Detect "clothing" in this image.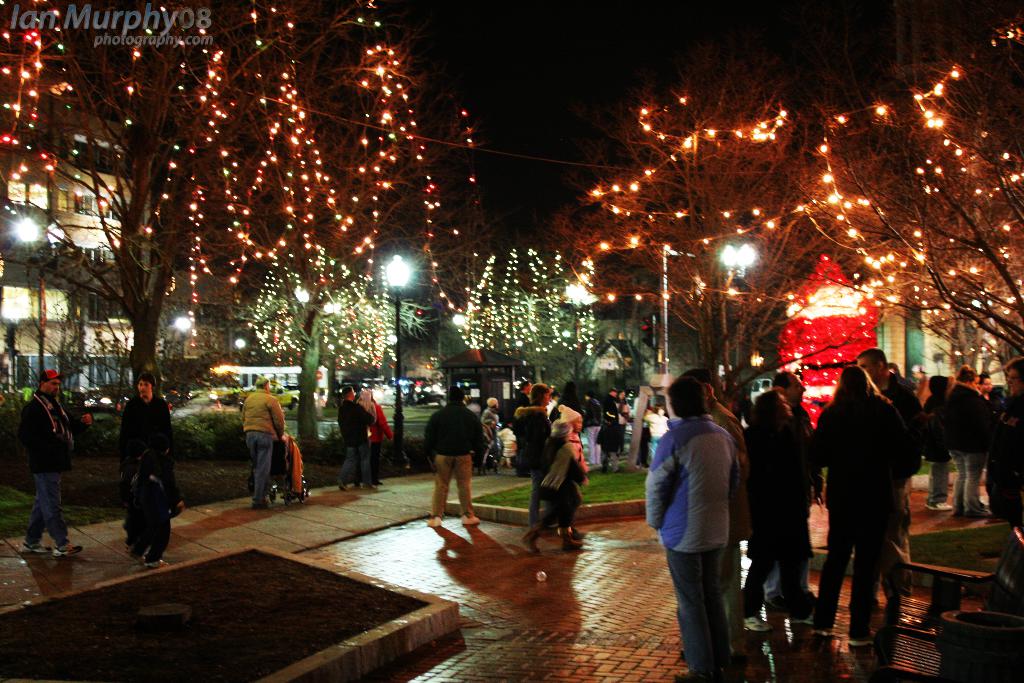
Detection: <region>946, 381, 996, 512</region>.
